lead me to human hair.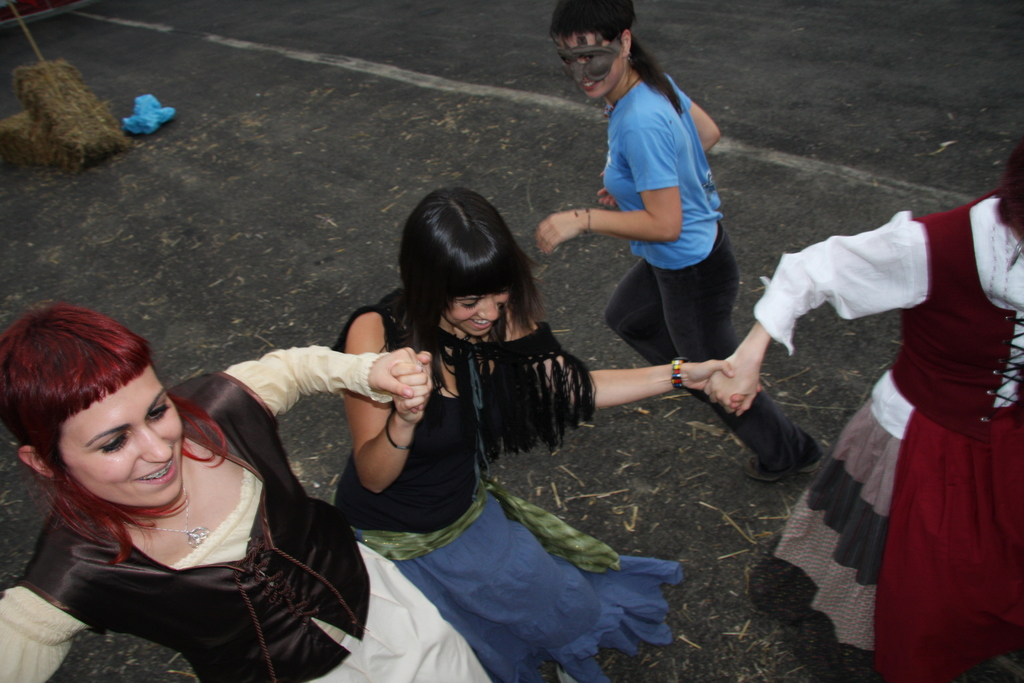
Lead to (x1=0, y1=303, x2=246, y2=567).
